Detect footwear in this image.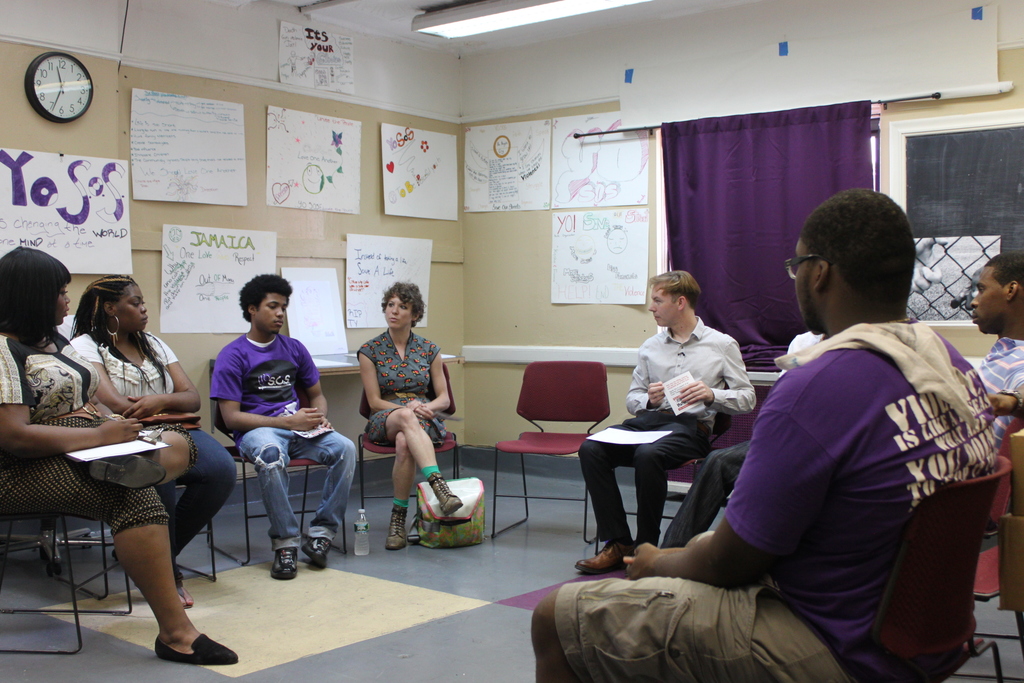
Detection: 172 580 195 612.
